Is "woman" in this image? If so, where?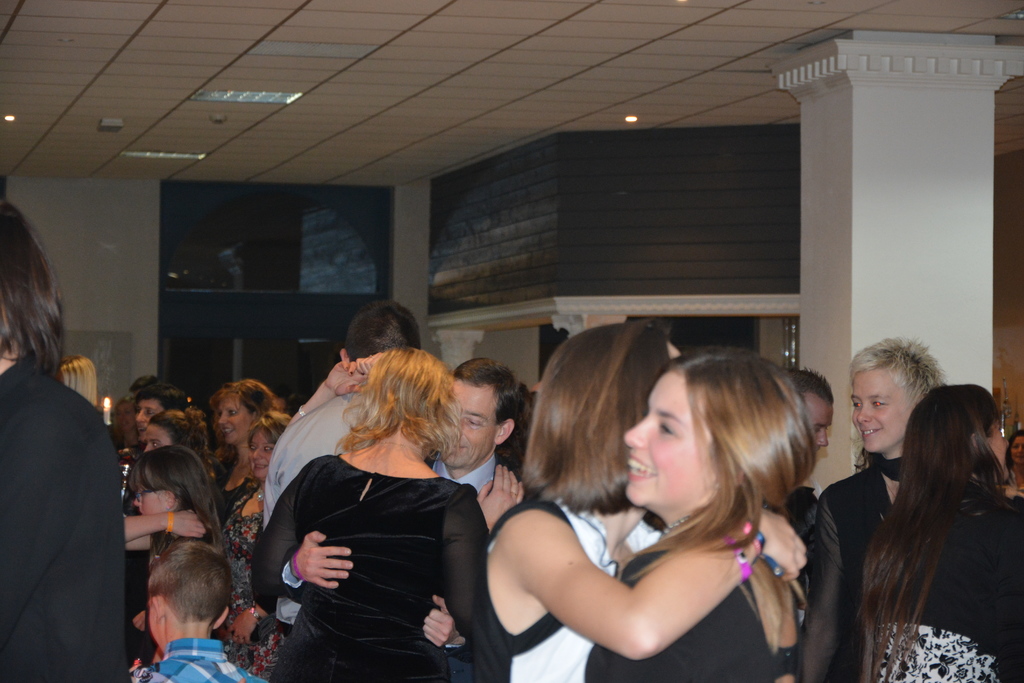
Yes, at locate(248, 343, 527, 682).
